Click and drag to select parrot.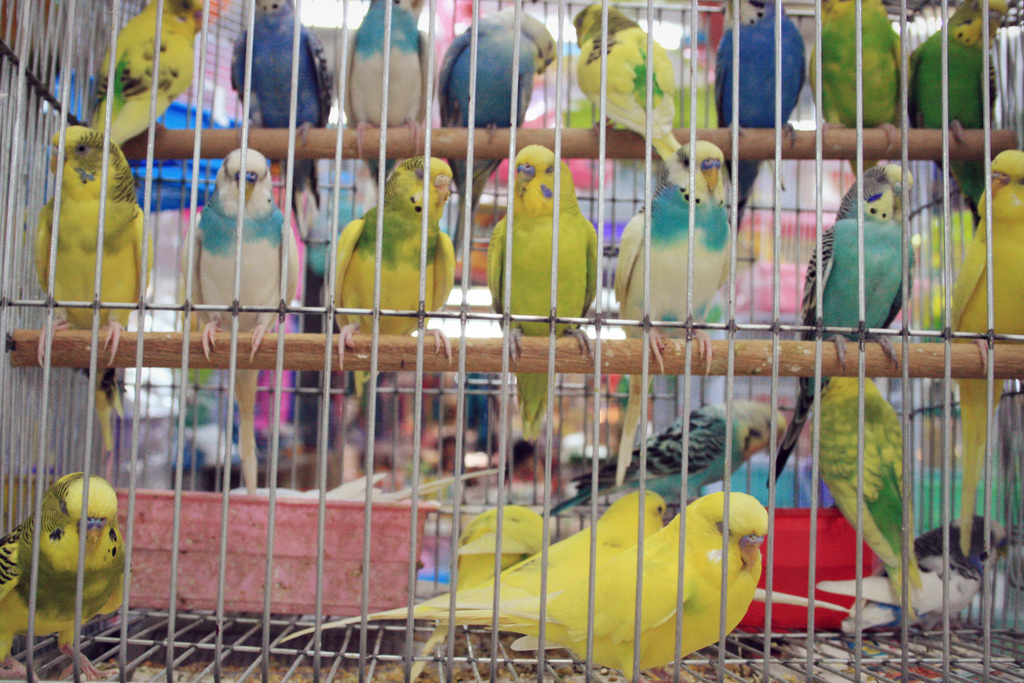
Selection: bbox=[410, 502, 549, 675].
